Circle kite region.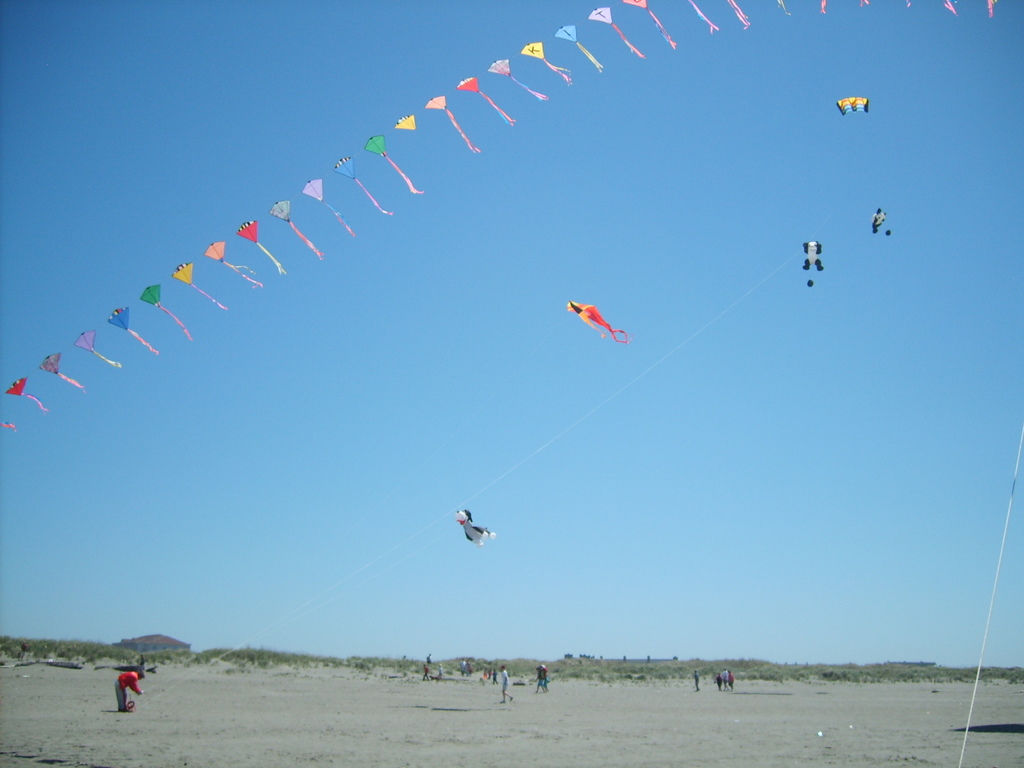
Region: {"x1": 303, "y1": 177, "x2": 358, "y2": 236}.
